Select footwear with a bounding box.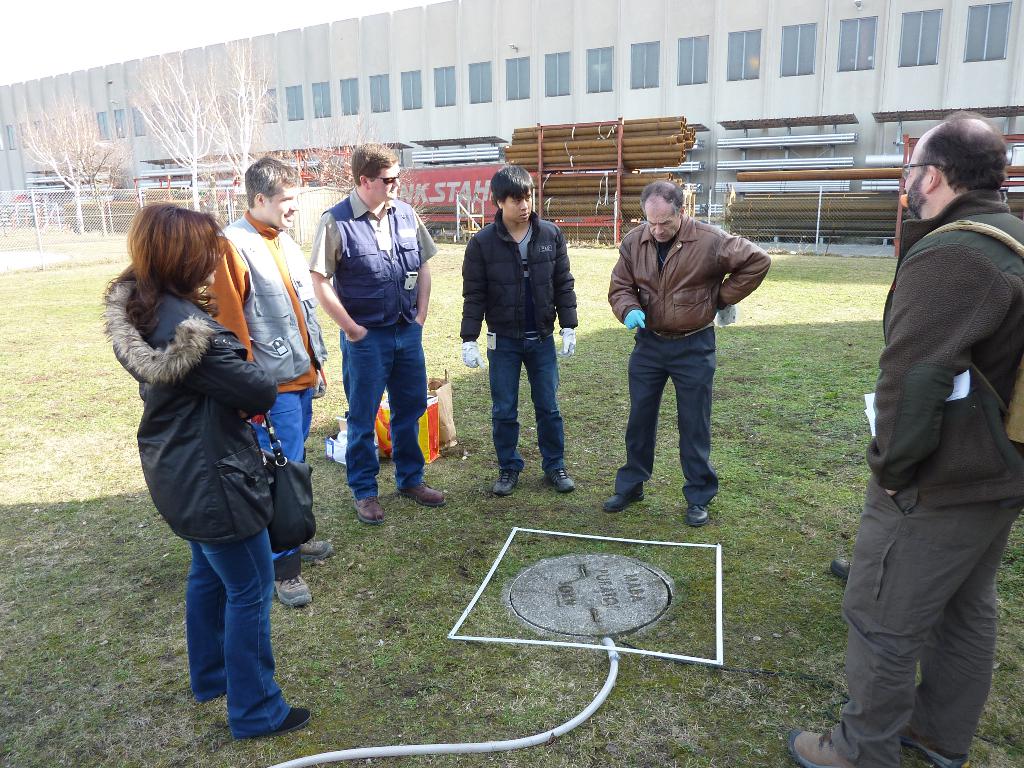
crop(397, 481, 445, 506).
